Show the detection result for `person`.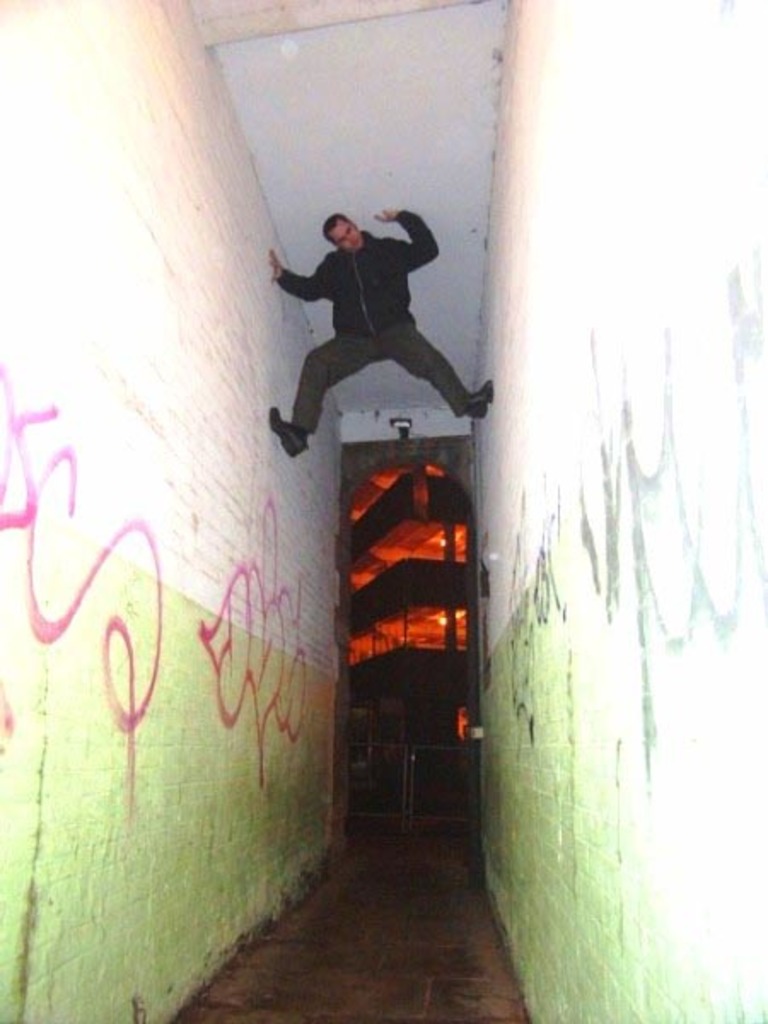
[254, 189, 483, 449].
